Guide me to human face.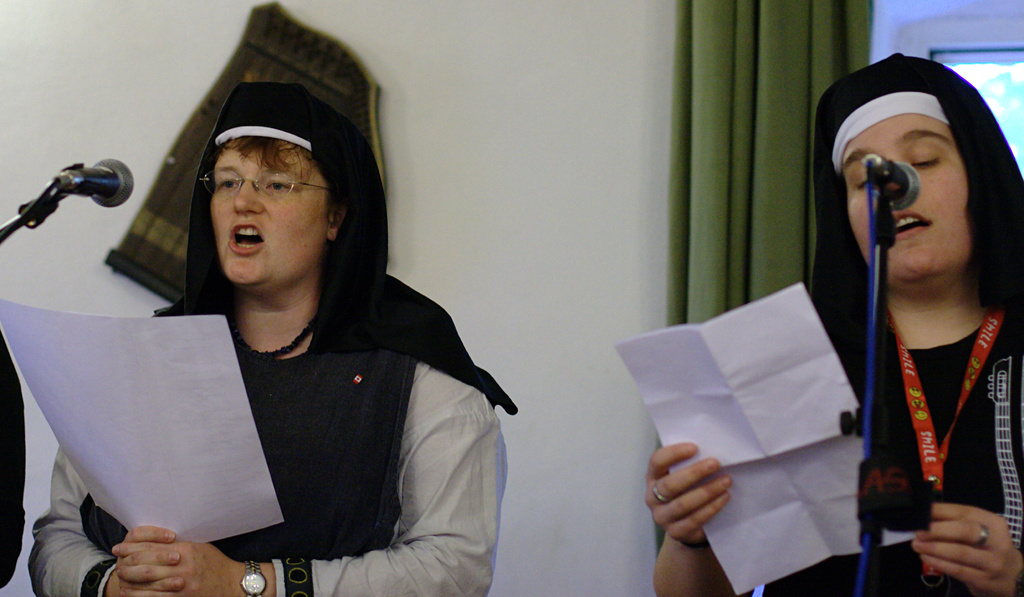
Guidance: [left=207, top=139, right=328, bottom=286].
